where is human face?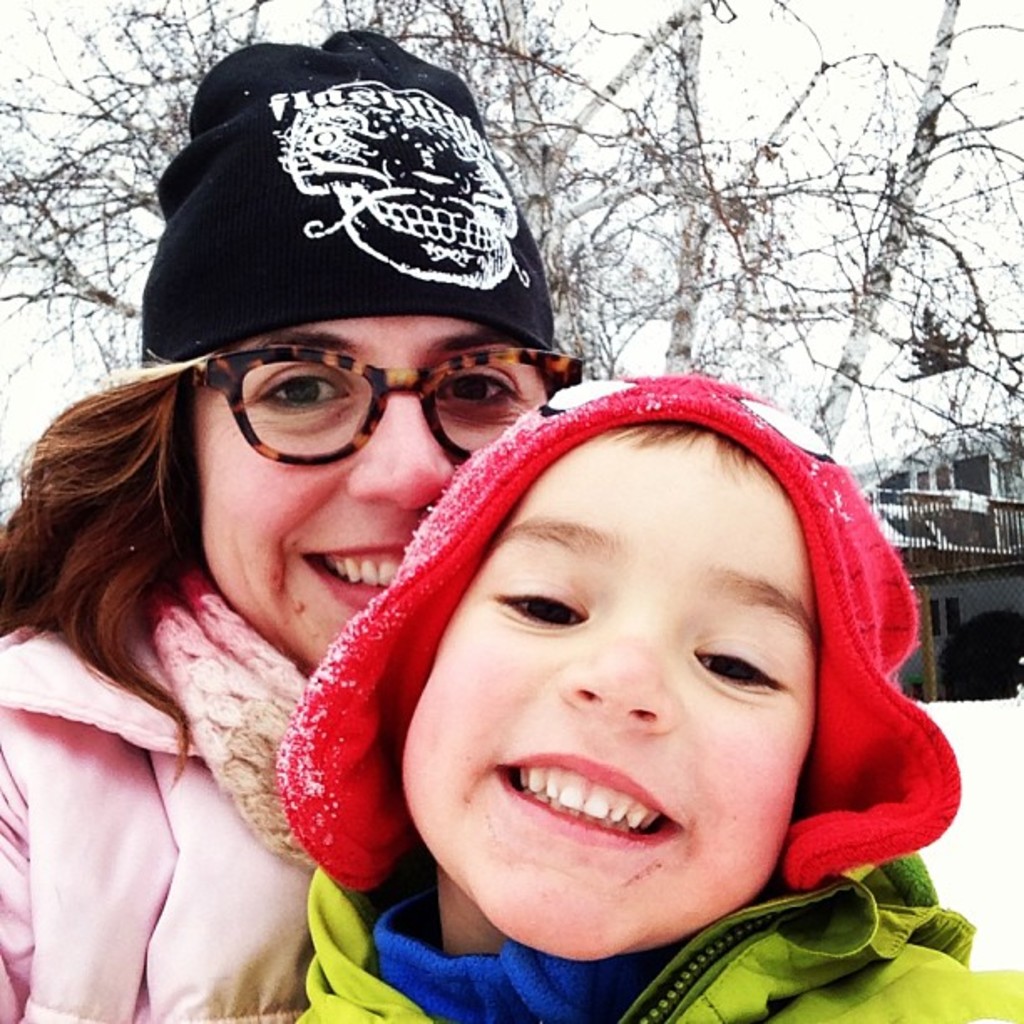
(398, 428, 813, 954).
